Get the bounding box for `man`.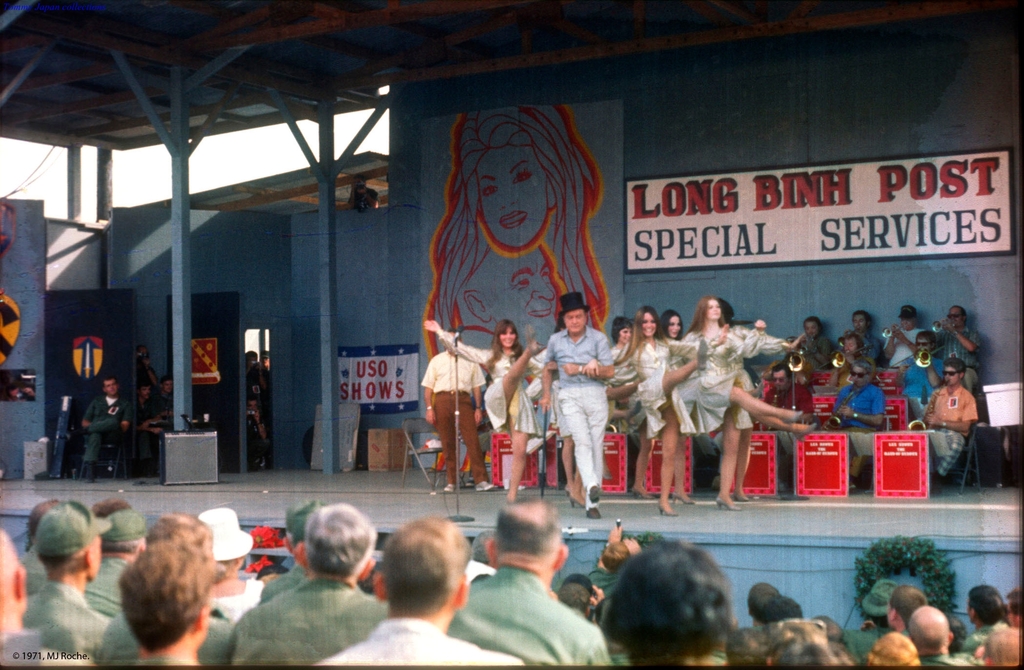
box=[752, 588, 803, 634].
